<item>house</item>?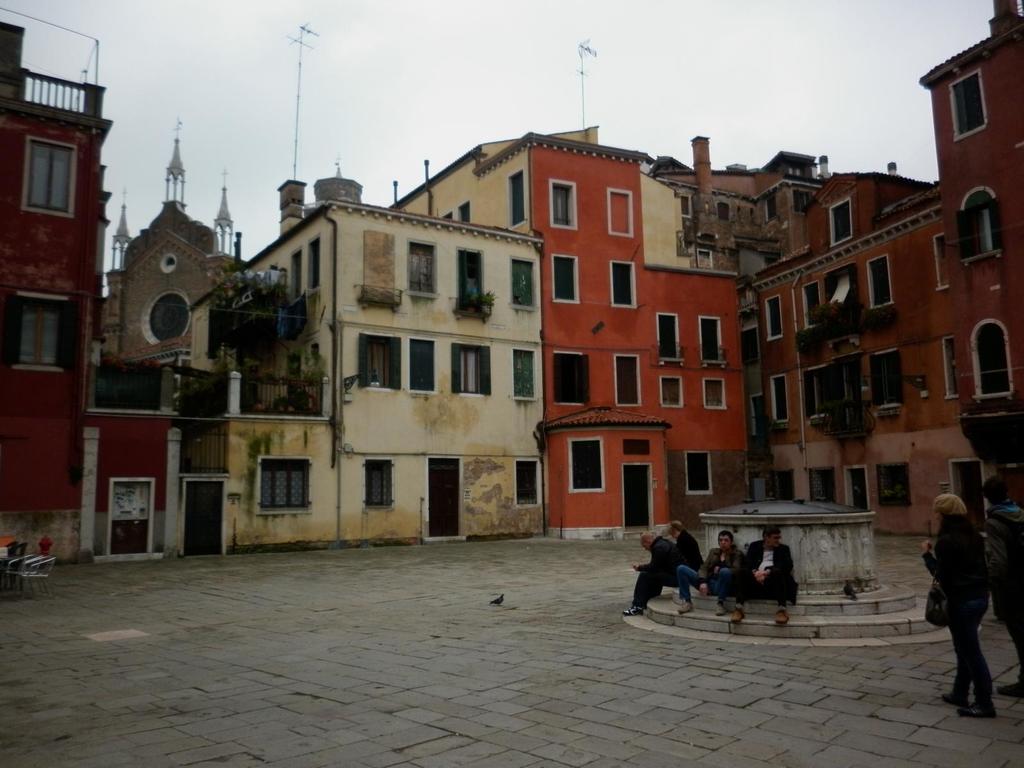
bbox(0, 4, 190, 556)
